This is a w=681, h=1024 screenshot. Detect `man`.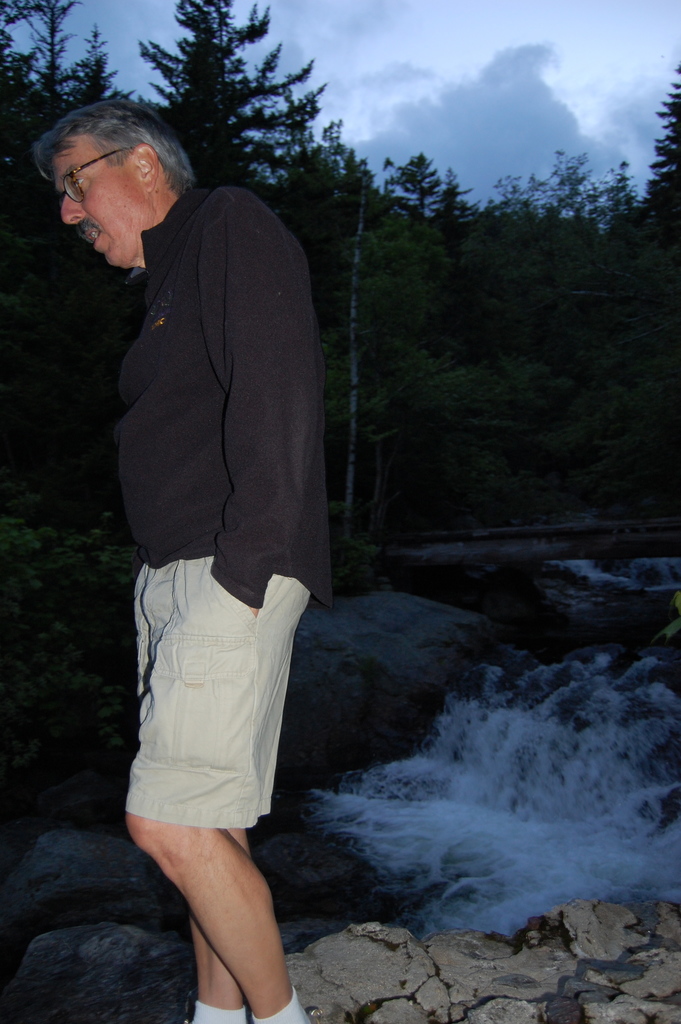
{"x1": 28, "y1": 90, "x2": 343, "y2": 1023}.
